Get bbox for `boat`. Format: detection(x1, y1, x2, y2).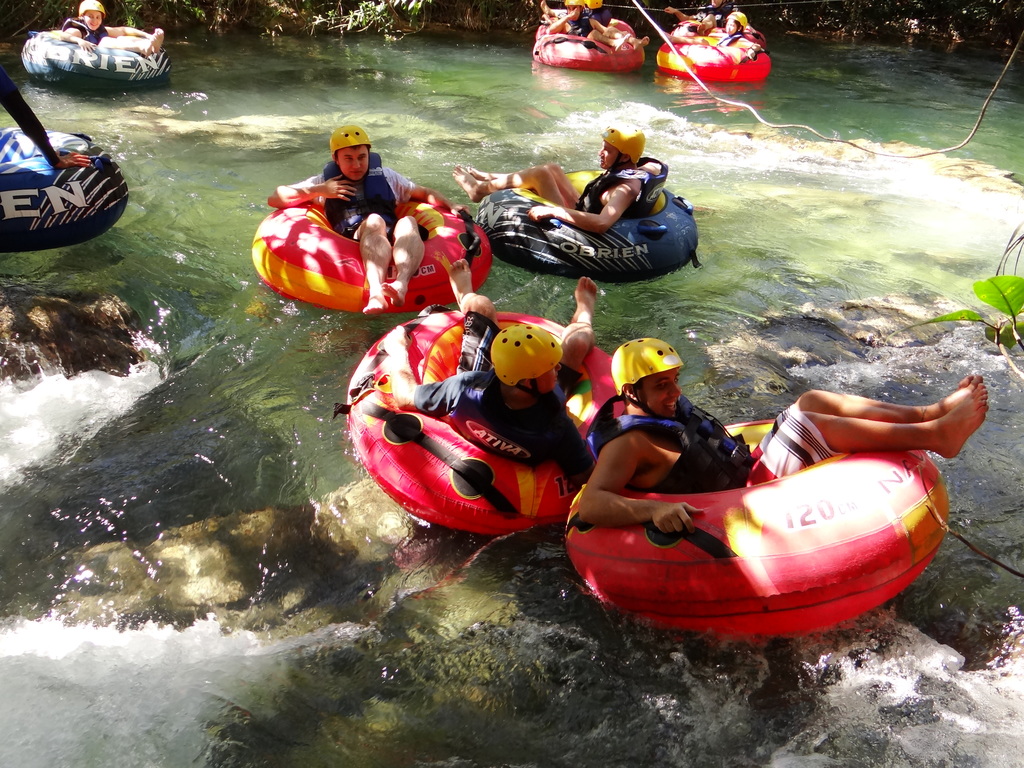
detection(331, 306, 630, 540).
